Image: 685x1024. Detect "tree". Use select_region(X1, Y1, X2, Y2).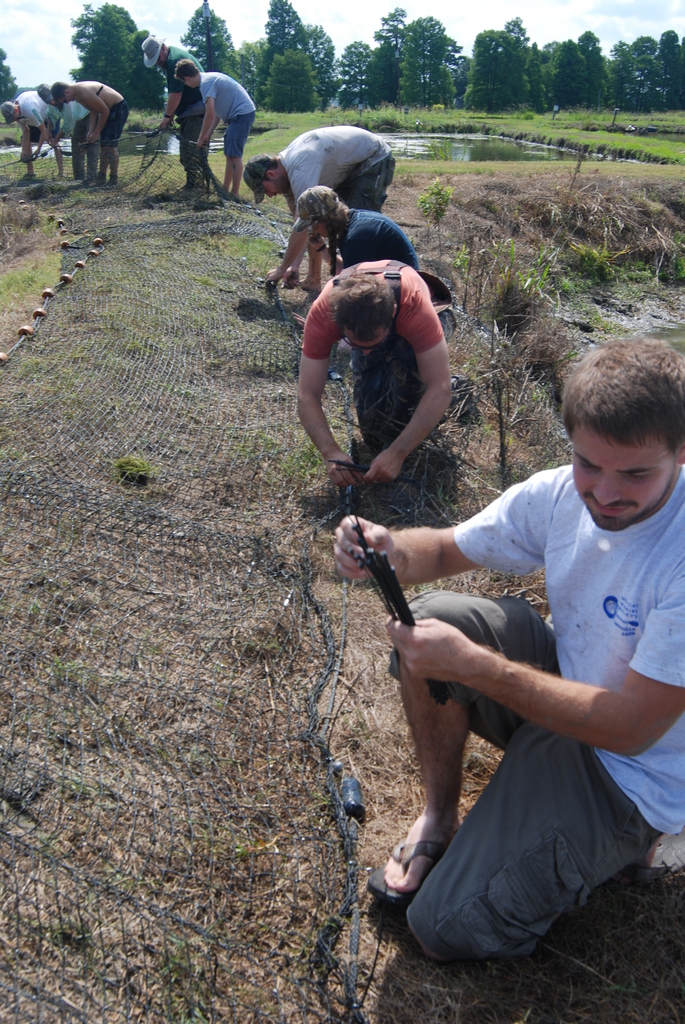
select_region(0, 43, 25, 111).
